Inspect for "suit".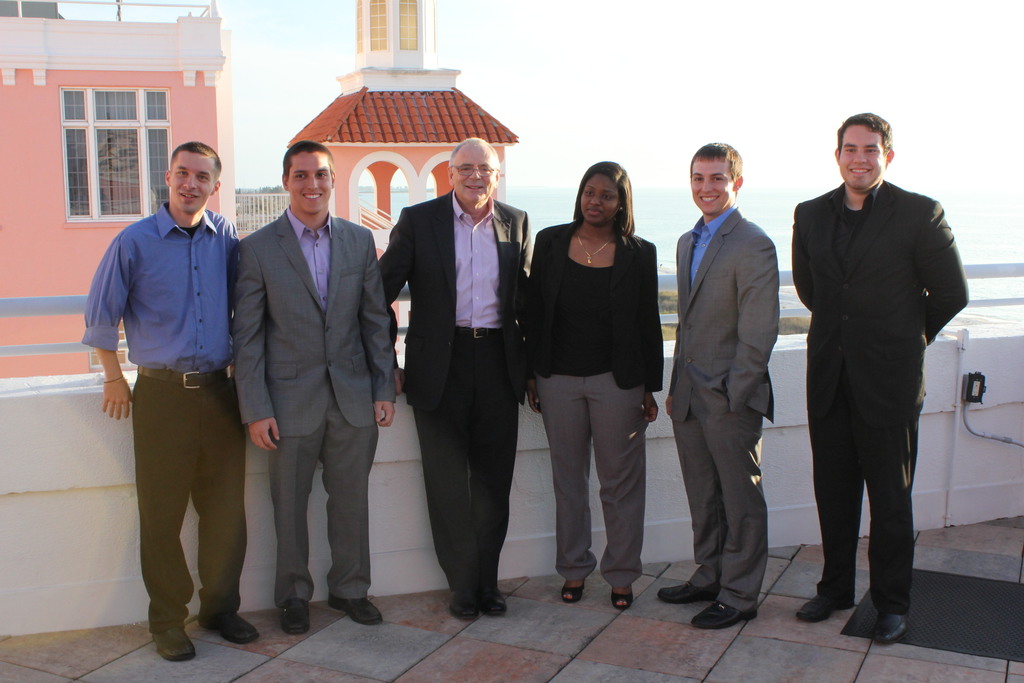
Inspection: <box>230,213,397,609</box>.
